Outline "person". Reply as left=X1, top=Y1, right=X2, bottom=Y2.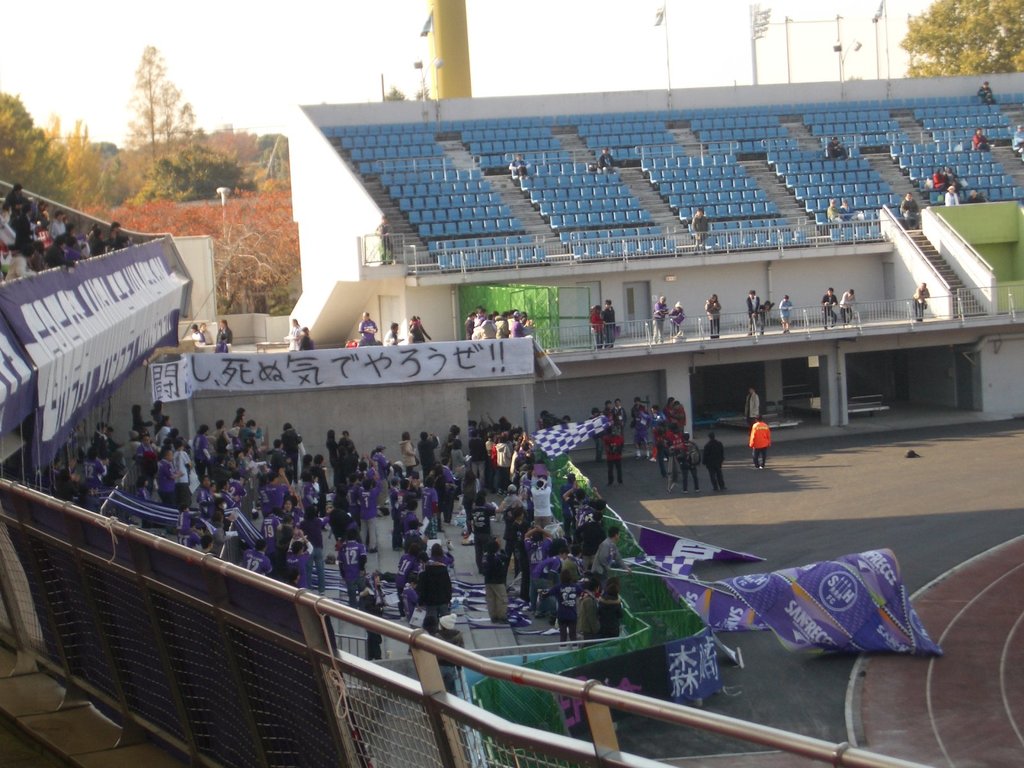
left=679, top=433, right=699, bottom=484.
